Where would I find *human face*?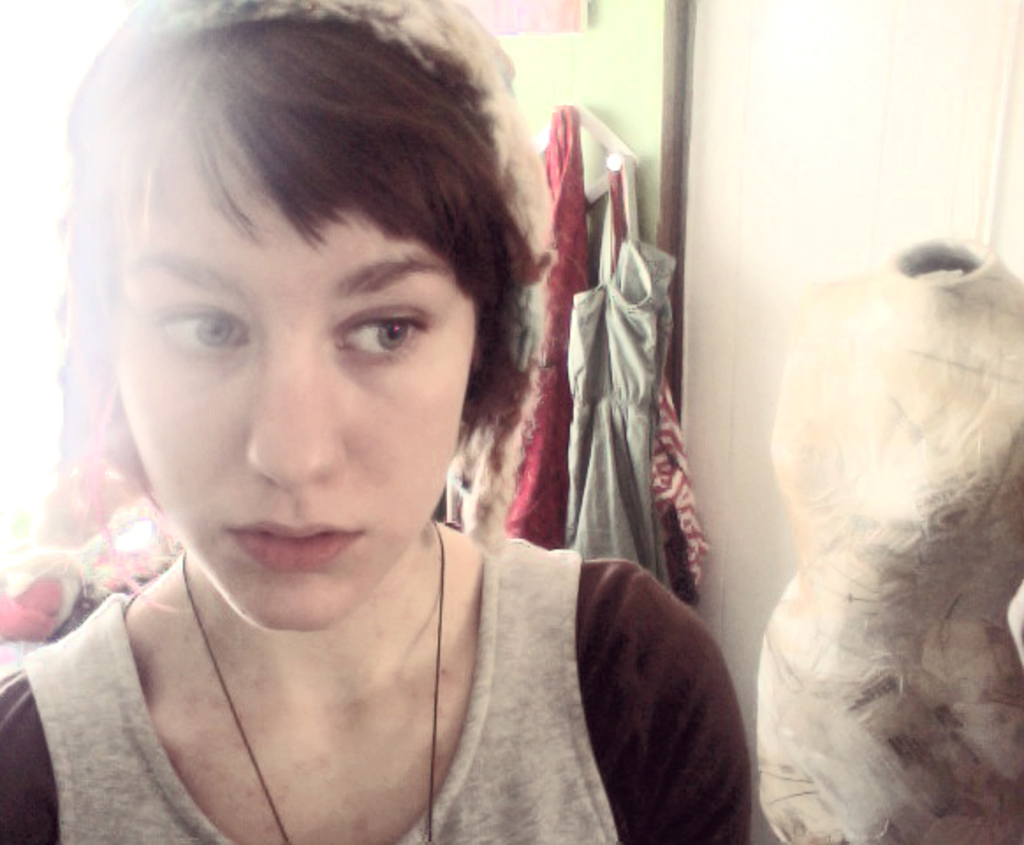
At <bbox>111, 97, 472, 632</bbox>.
